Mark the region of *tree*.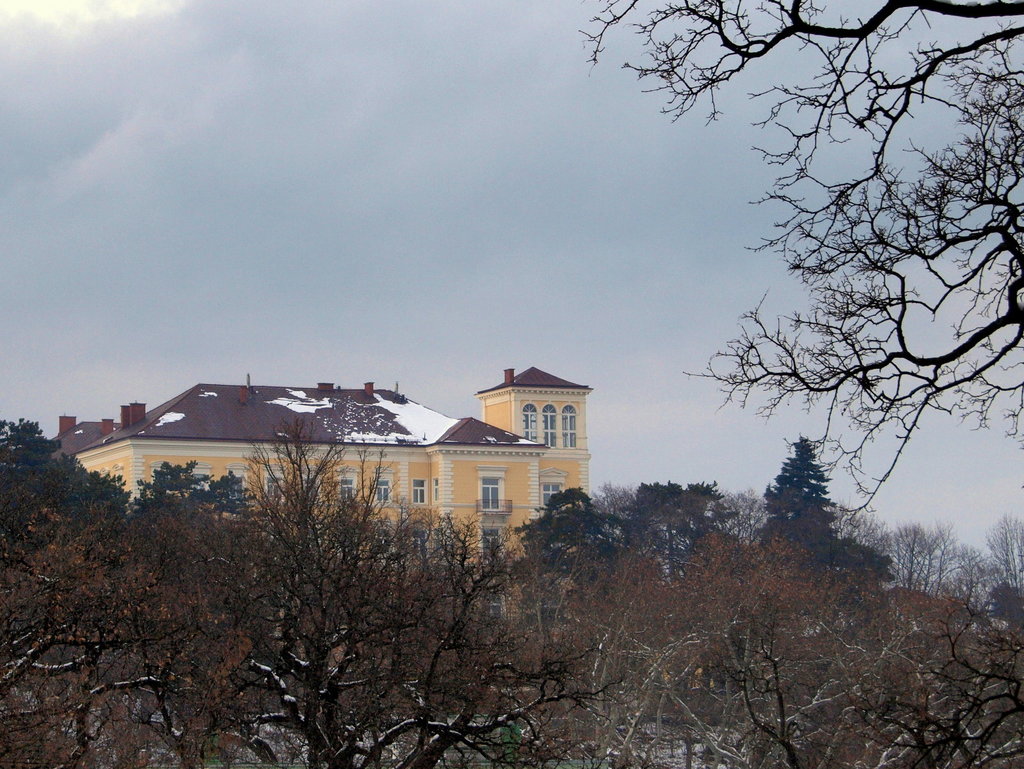
Region: (762,440,849,571).
